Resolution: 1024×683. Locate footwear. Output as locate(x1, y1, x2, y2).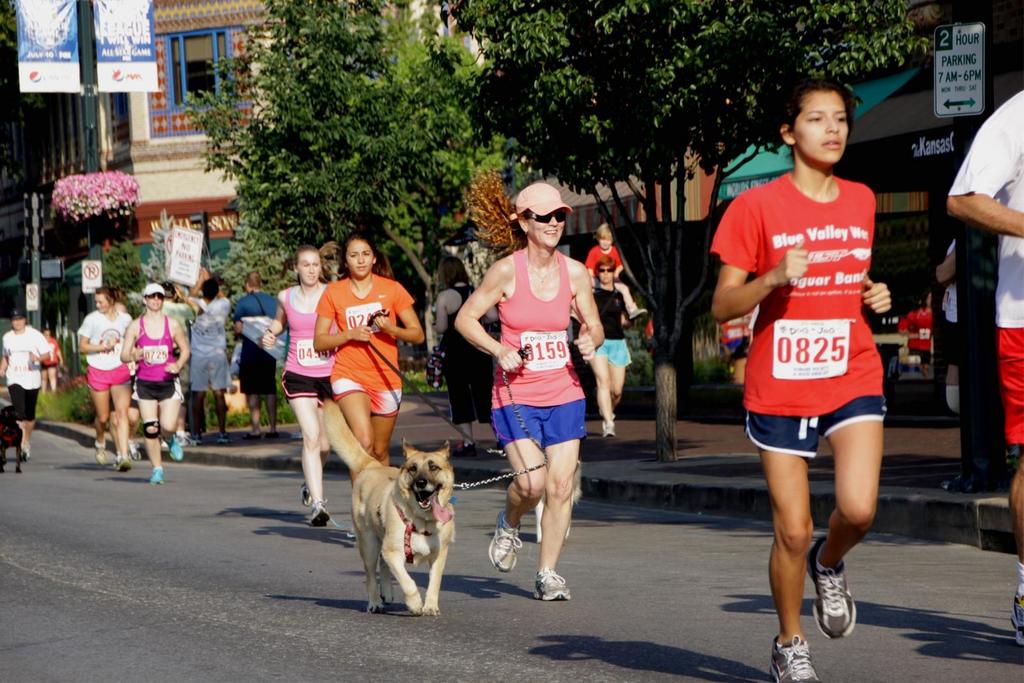
locate(1007, 591, 1023, 644).
